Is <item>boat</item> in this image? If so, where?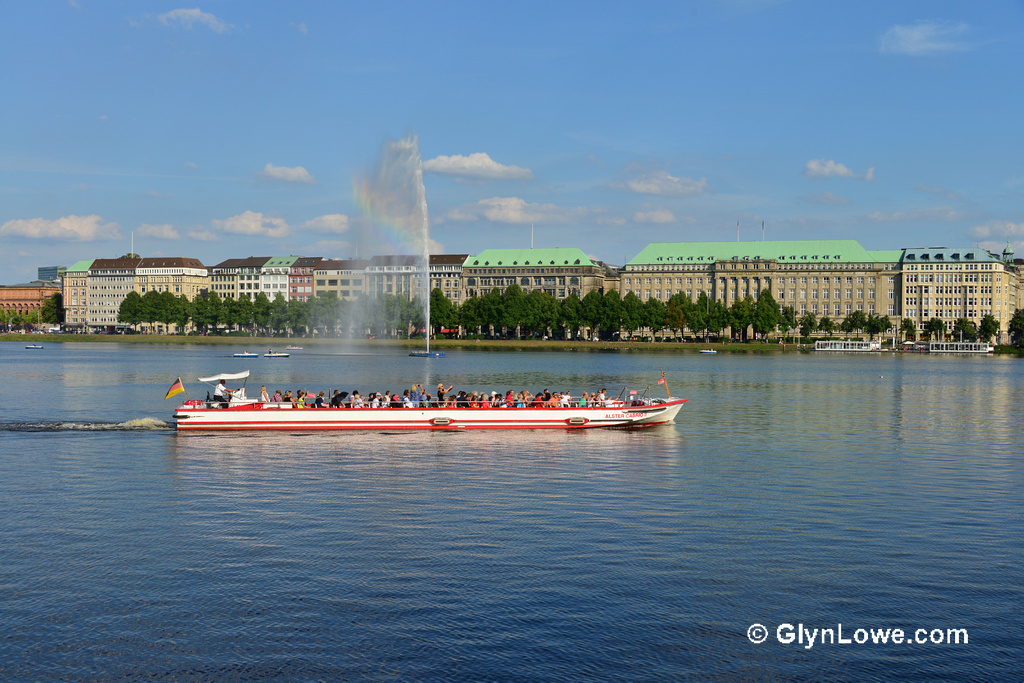
Yes, at left=168, top=371, right=687, bottom=432.
